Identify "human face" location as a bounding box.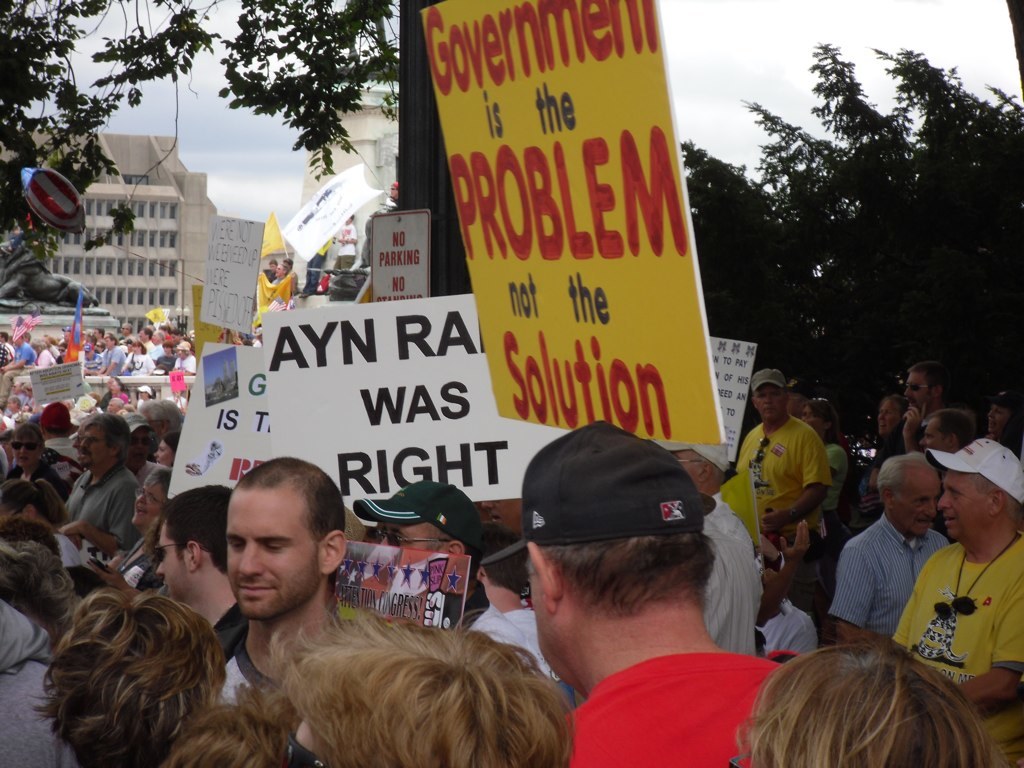
907 373 926 412.
